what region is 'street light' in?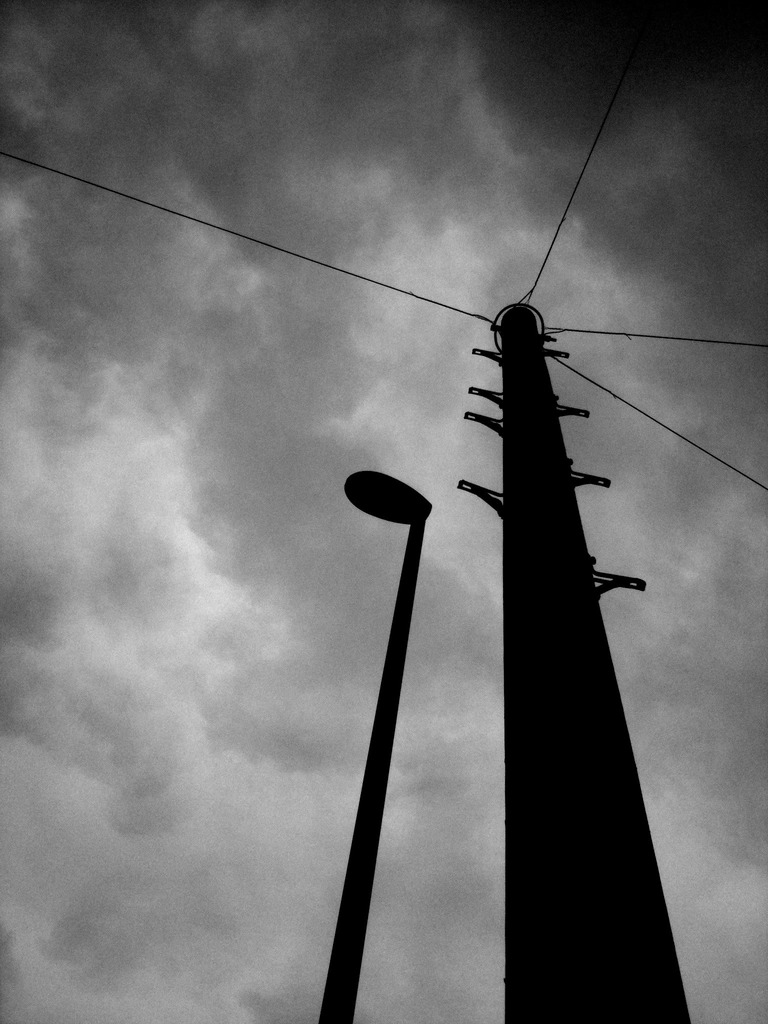
319:468:432:1023.
